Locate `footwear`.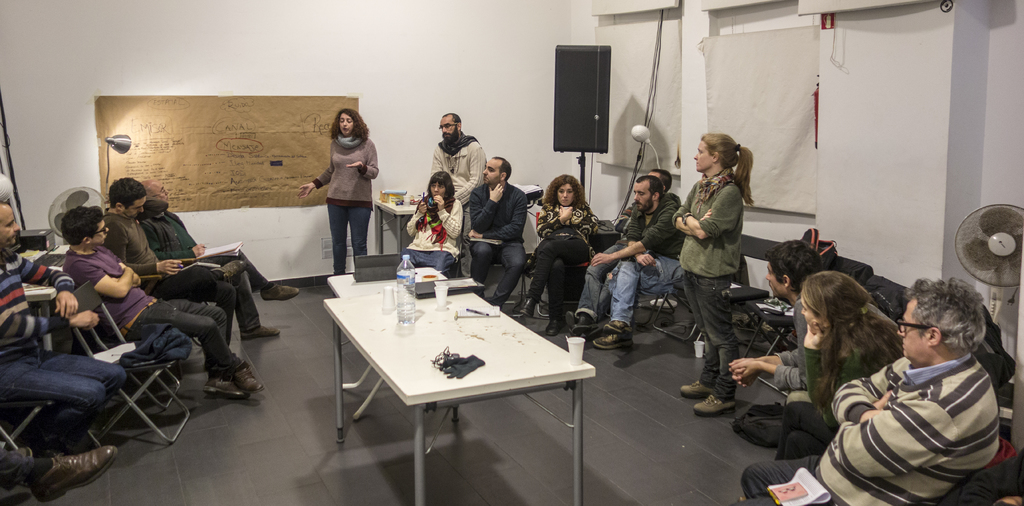
Bounding box: [x1=13, y1=428, x2=107, y2=488].
